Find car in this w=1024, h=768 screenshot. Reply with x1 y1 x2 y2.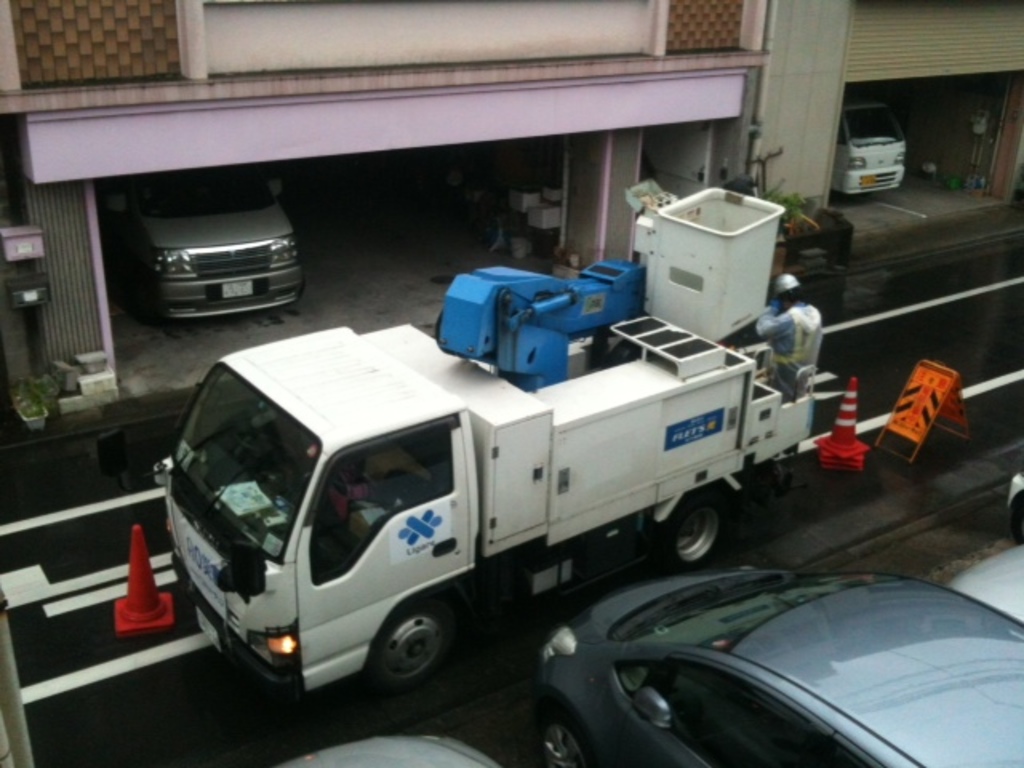
278 733 509 766.
